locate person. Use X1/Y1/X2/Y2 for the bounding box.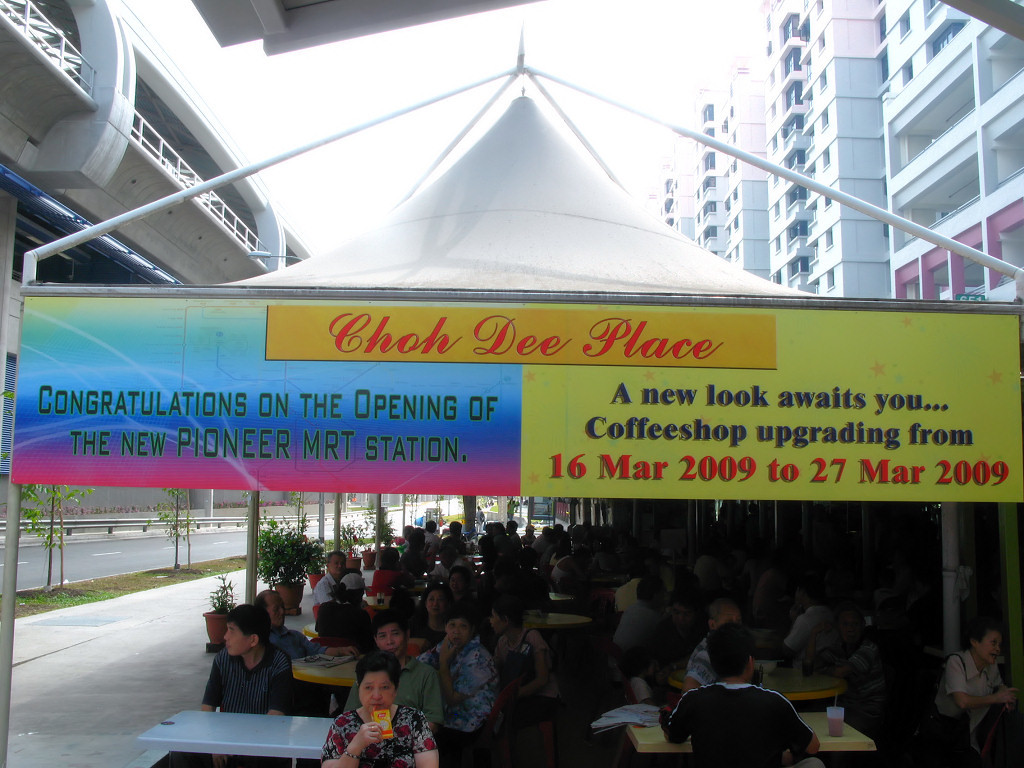
315/551/349/602.
